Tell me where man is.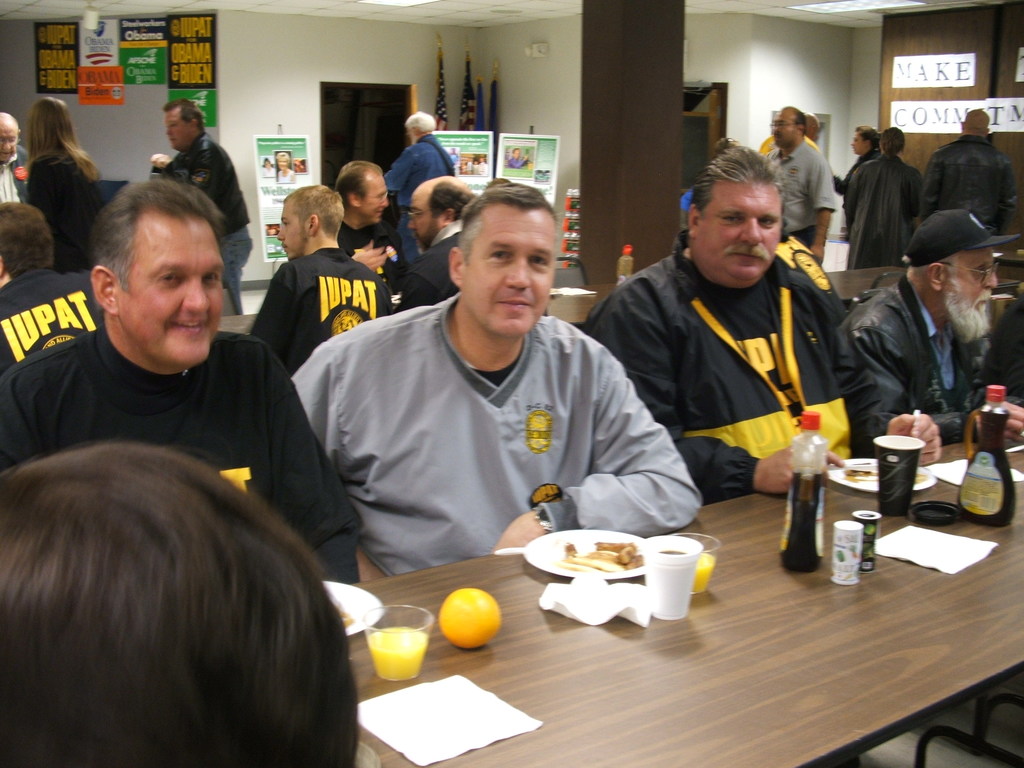
man is at {"x1": 294, "y1": 179, "x2": 676, "y2": 592}.
